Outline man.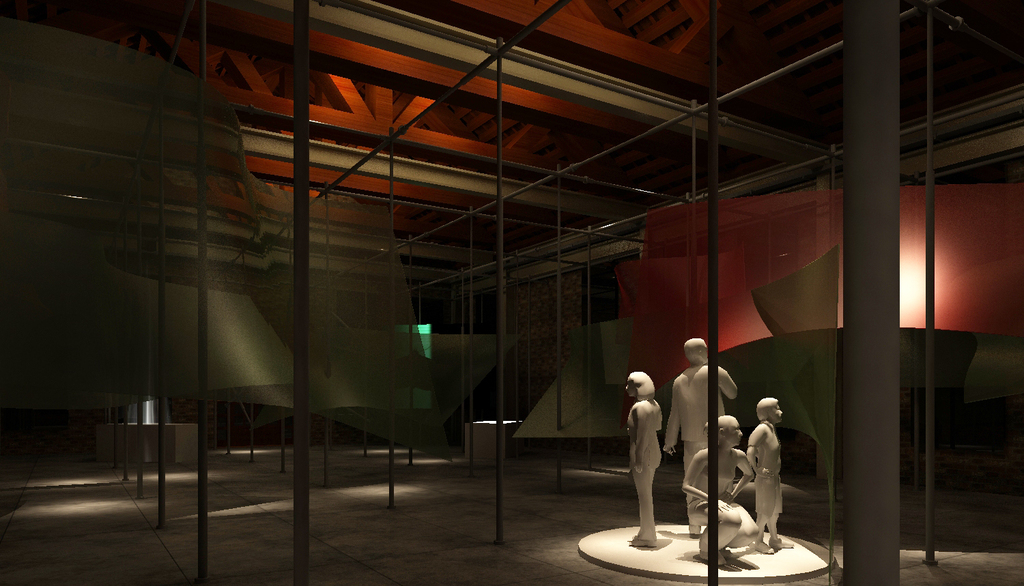
Outline: pyautogui.locateOnScreen(663, 338, 746, 531).
